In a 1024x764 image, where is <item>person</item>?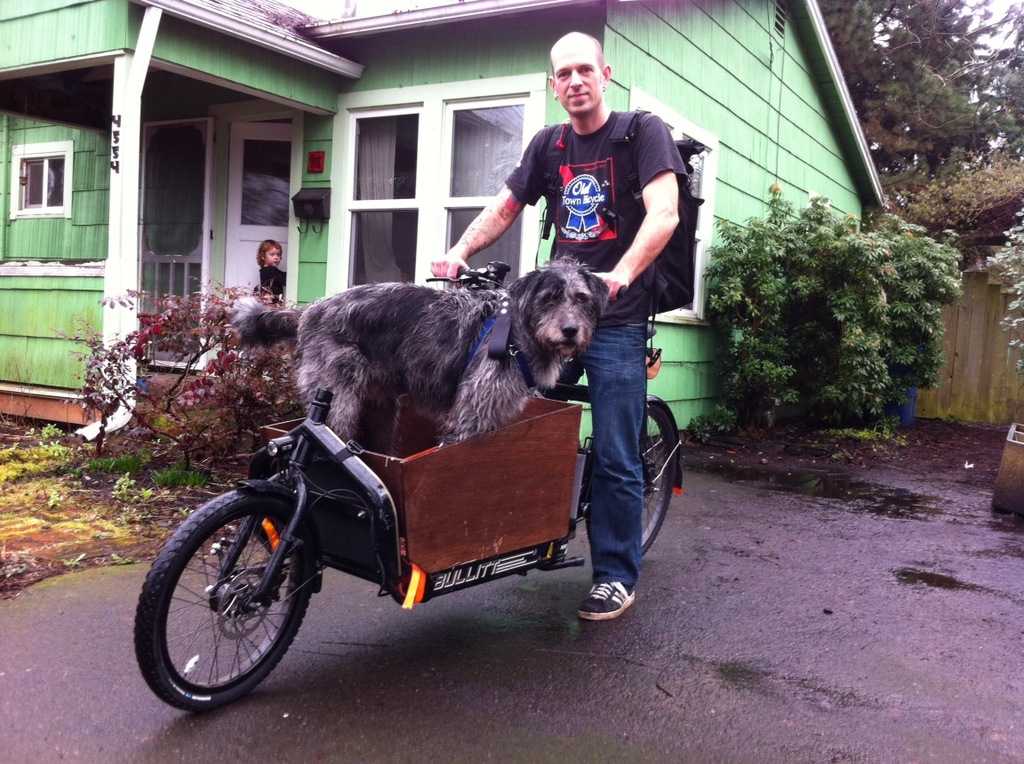
(423, 28, 682, 628).
